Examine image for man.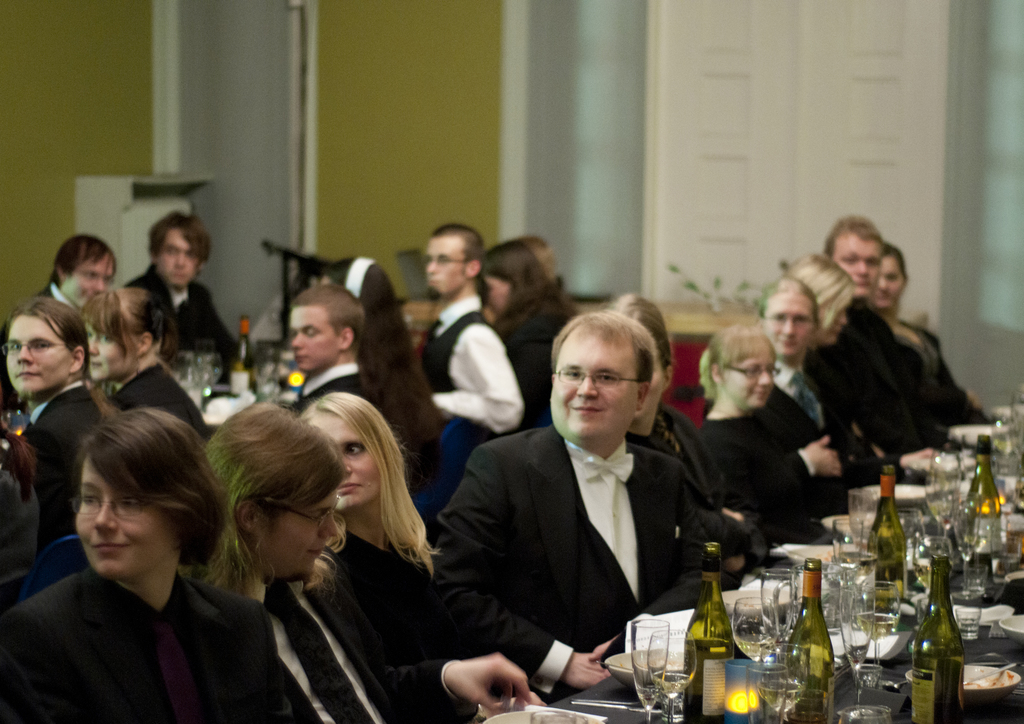
Examination result: 819 215 951 446.
